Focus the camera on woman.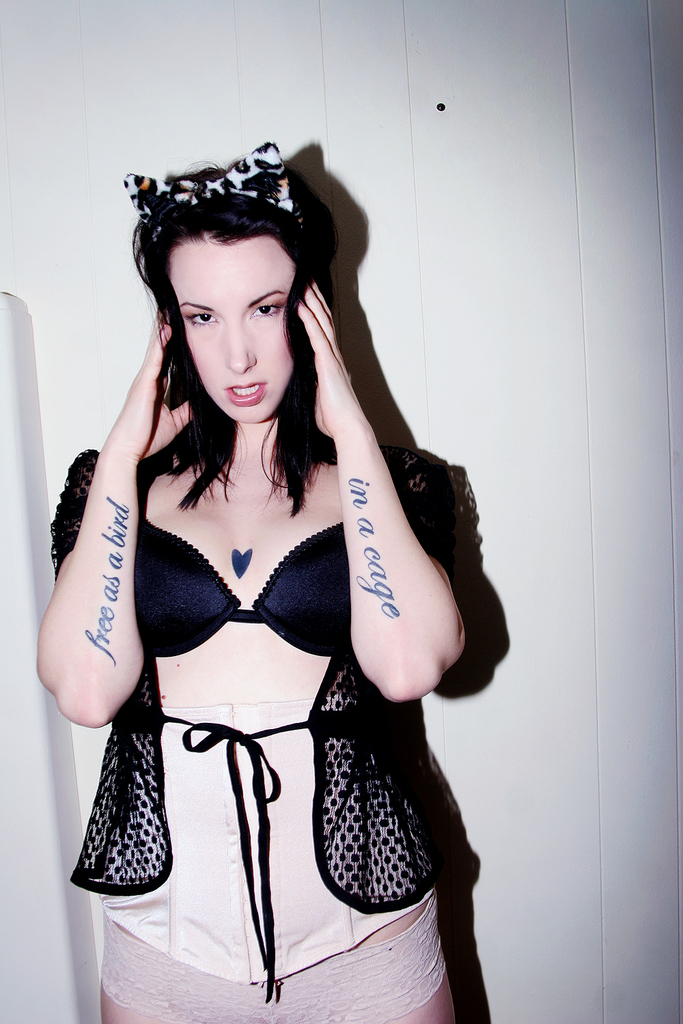
Focus region: [22, 102, 464, 1016].
